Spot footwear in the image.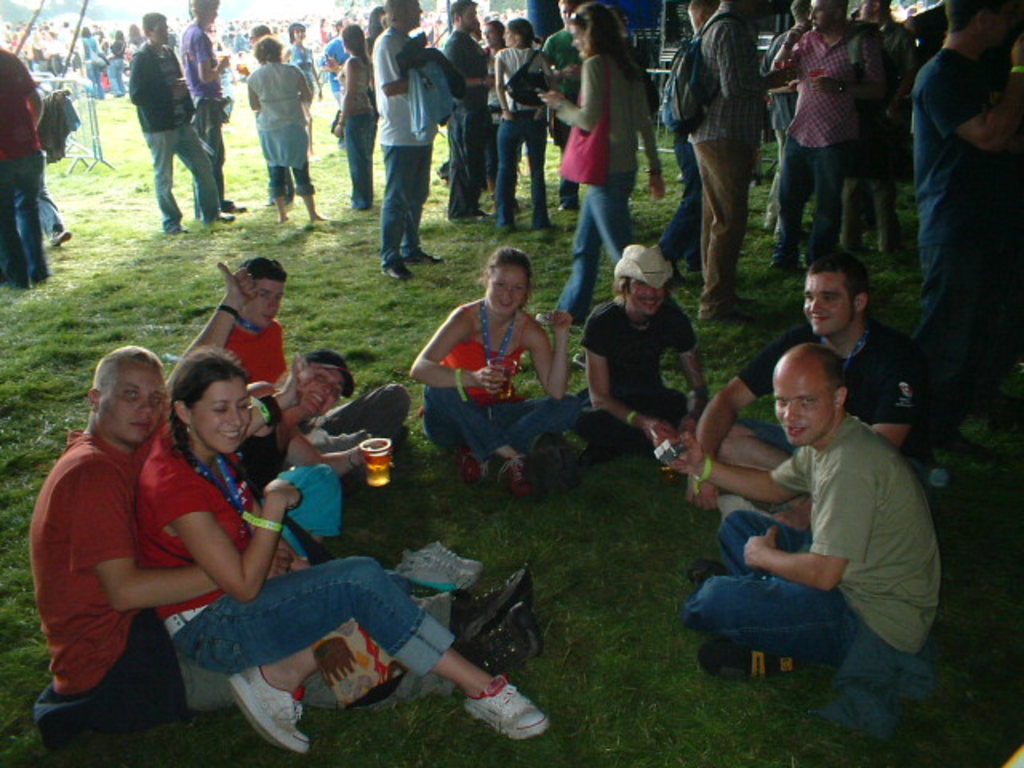
footwear found at 165, 222, 184, 238.
